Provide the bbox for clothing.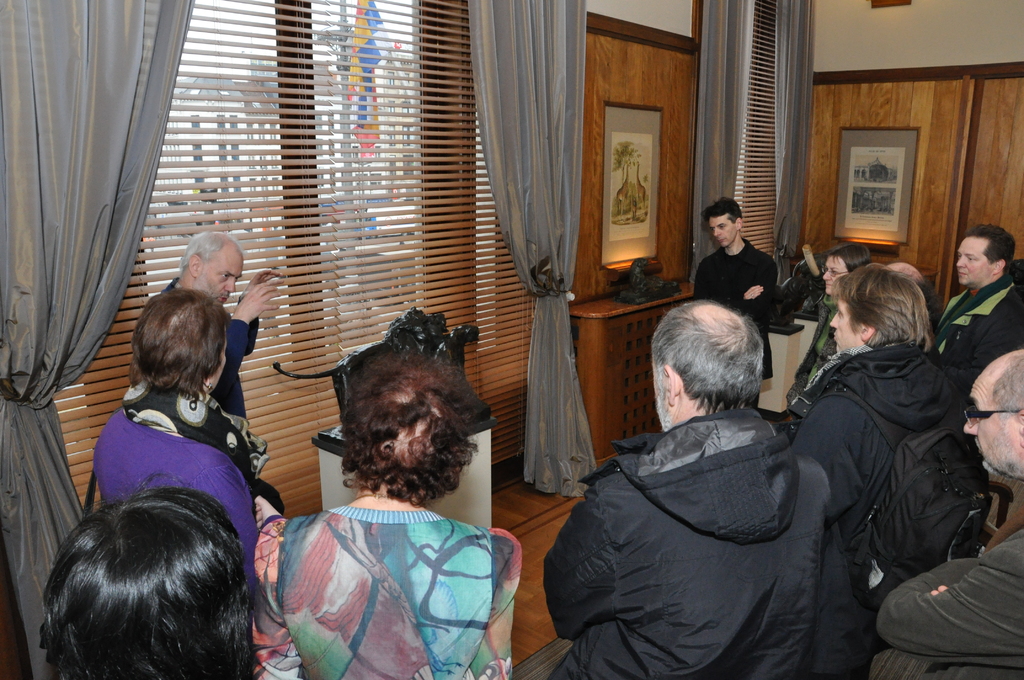
left=765, top=345, right=998, bottom=675.
